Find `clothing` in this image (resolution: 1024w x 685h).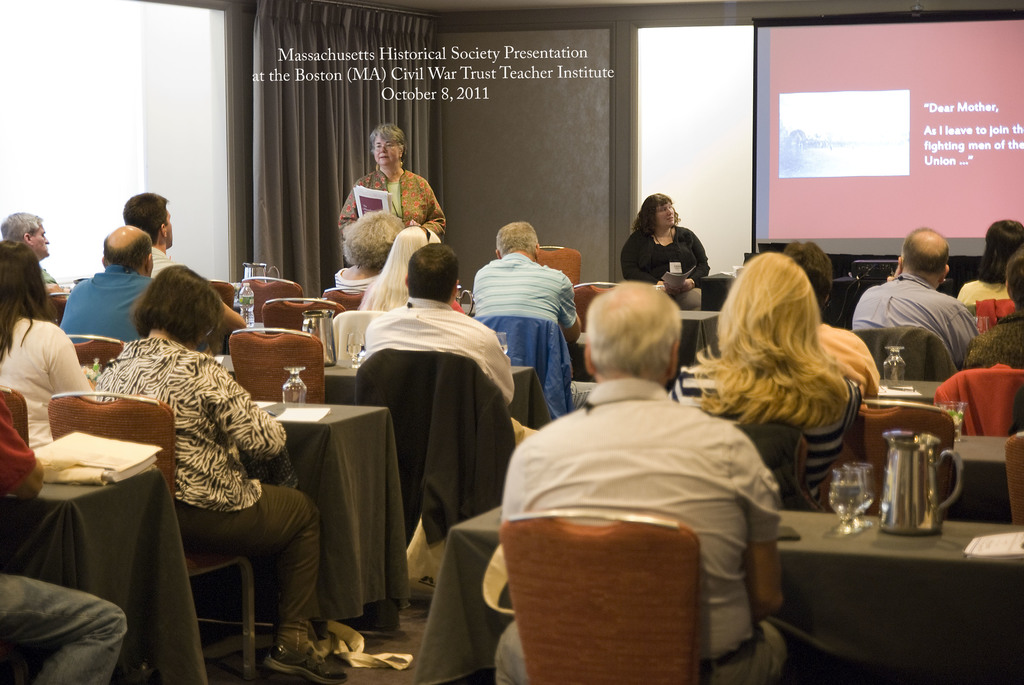
box(671, 359, 858, 510).
